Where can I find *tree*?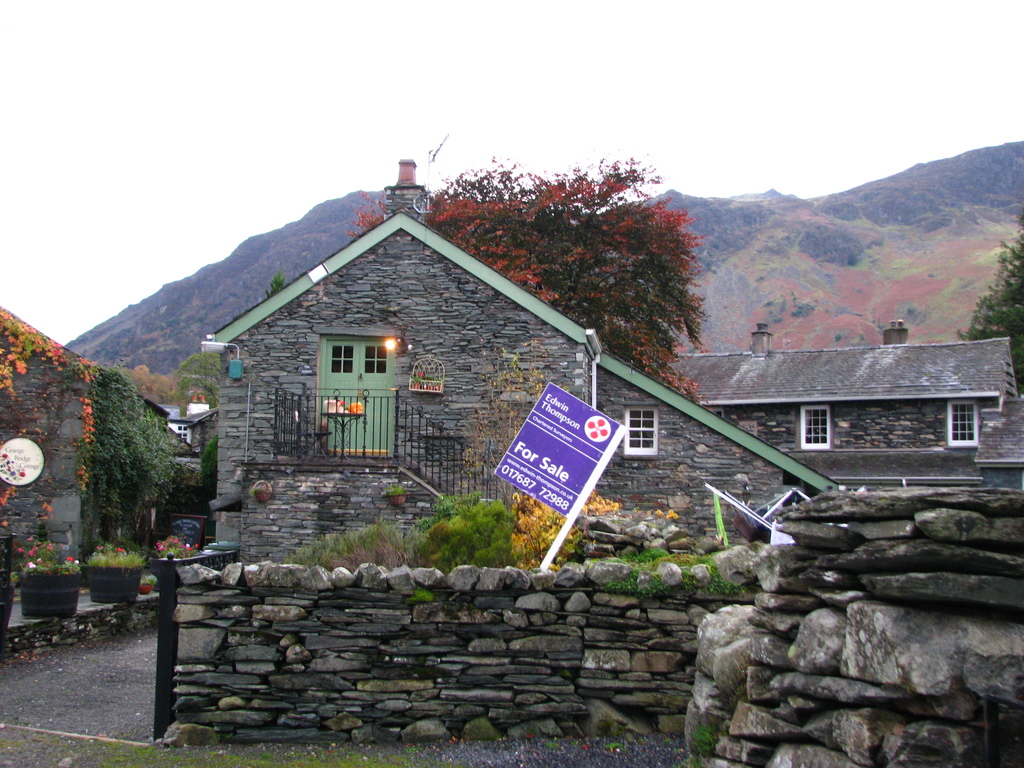
You can find it at 341 149 709 408.
